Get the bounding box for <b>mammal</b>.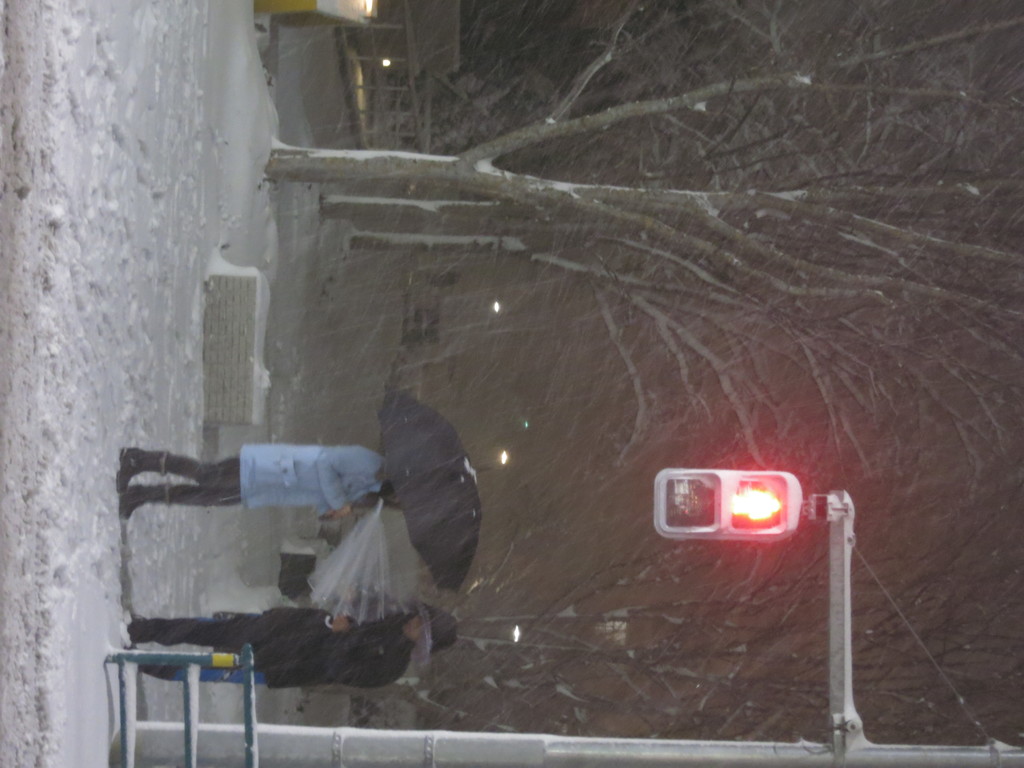
select_region(124, 608, 460, 676).
